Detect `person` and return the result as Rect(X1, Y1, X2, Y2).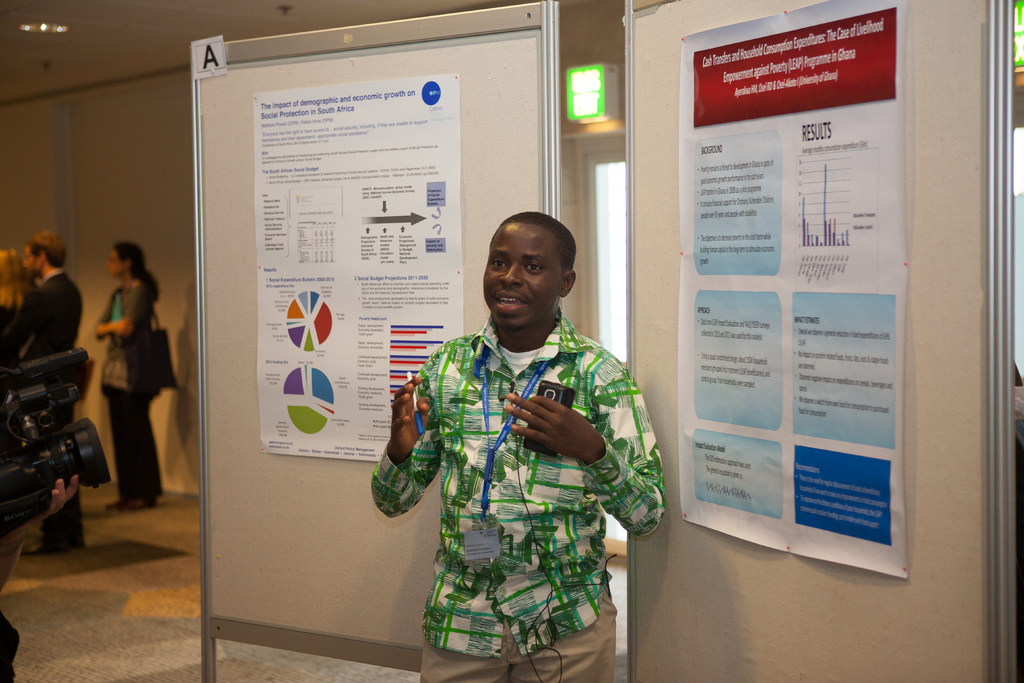
Rect(5, 219, 77, 551).
